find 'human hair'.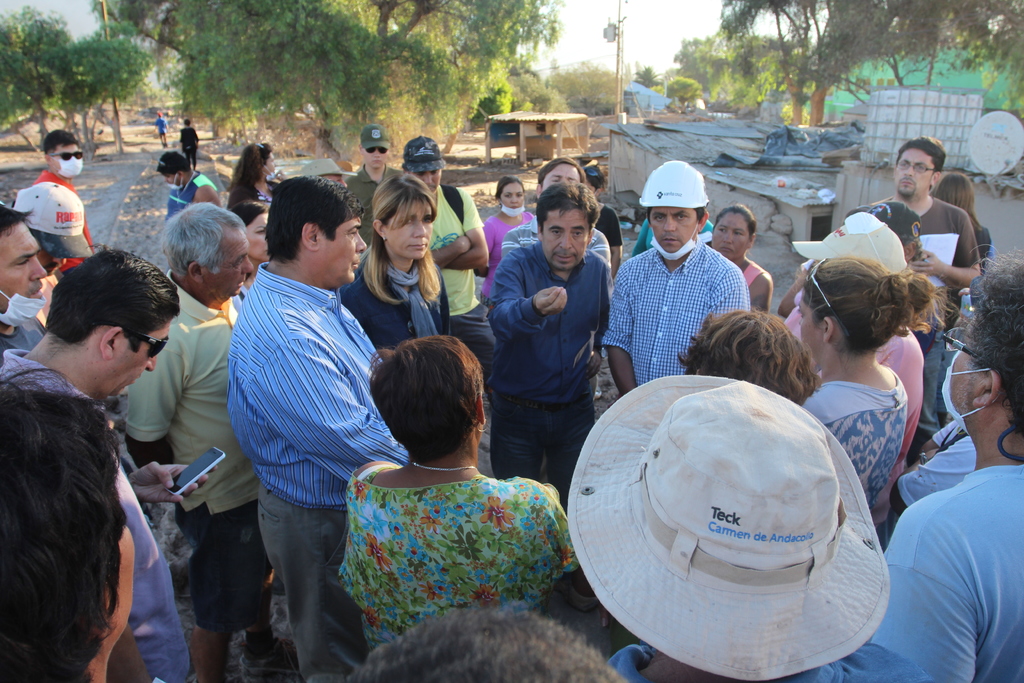
box=[895, 136, 946, 186].
